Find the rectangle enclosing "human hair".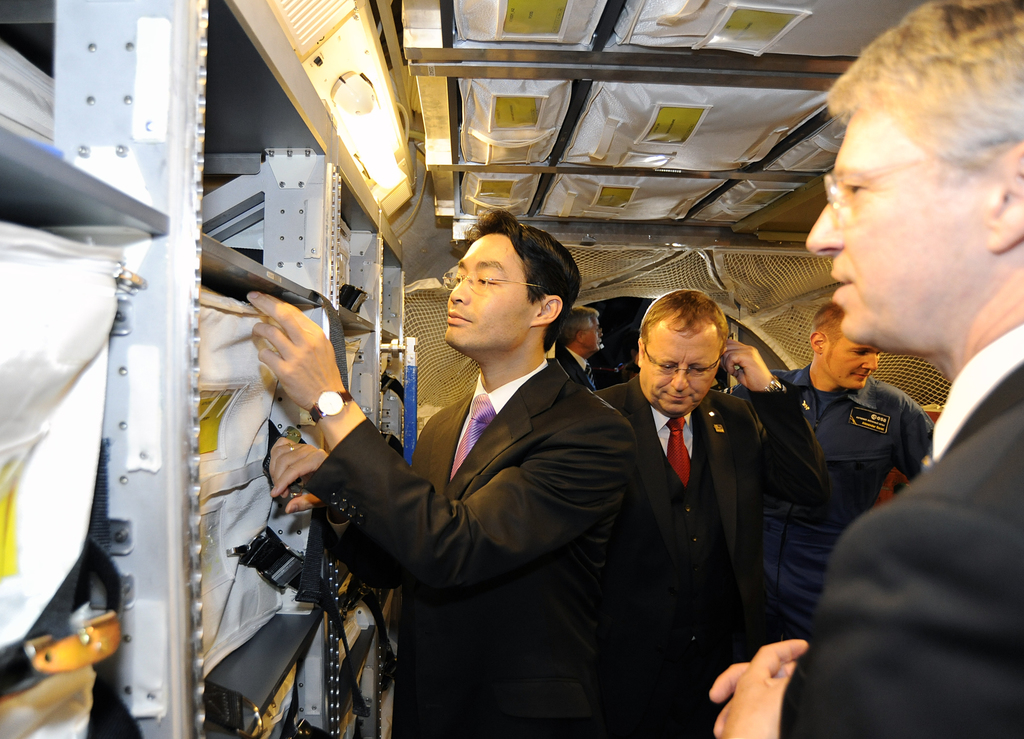
<bbox>637, 290, 729, 349</bbox>.
